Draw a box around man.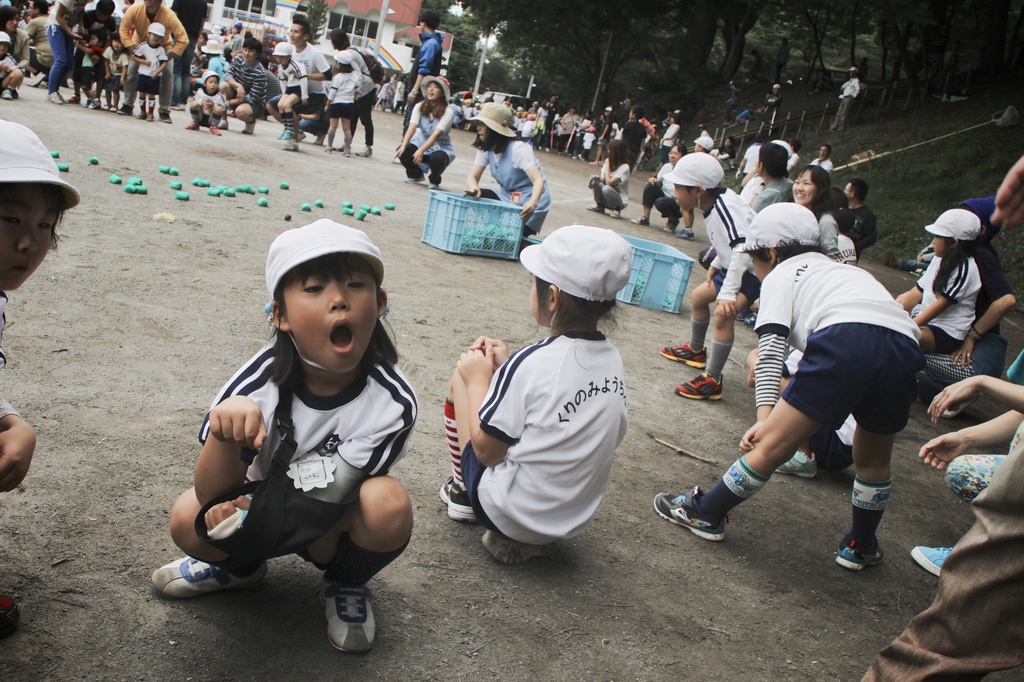
rect(832, 66, 861, 134).
